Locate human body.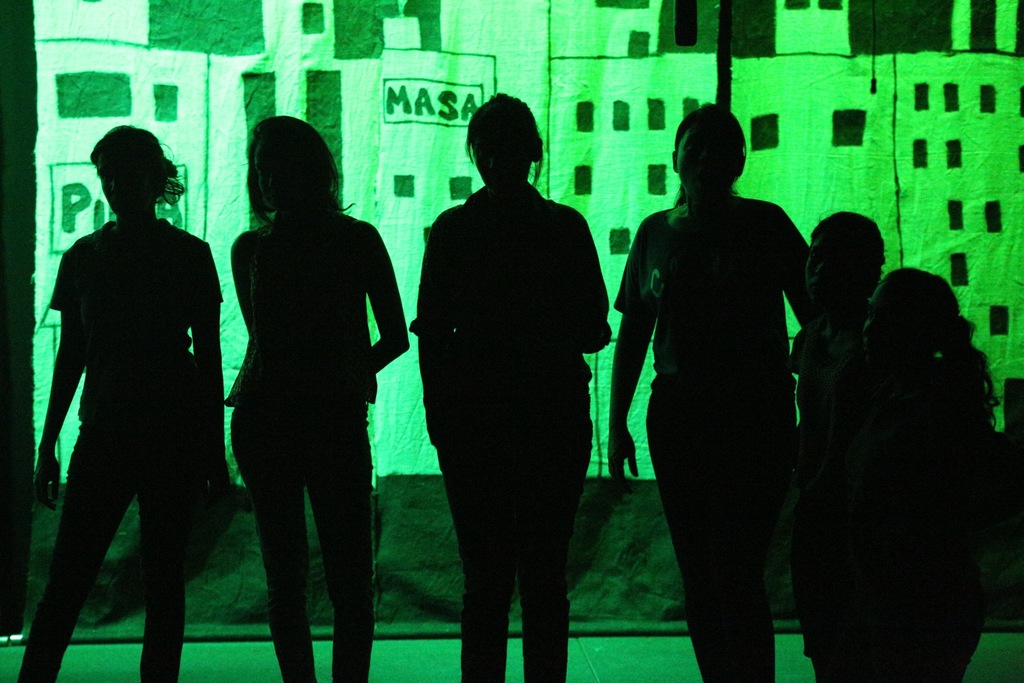
Bounding box: bbox(227, 113, 409, 682).
